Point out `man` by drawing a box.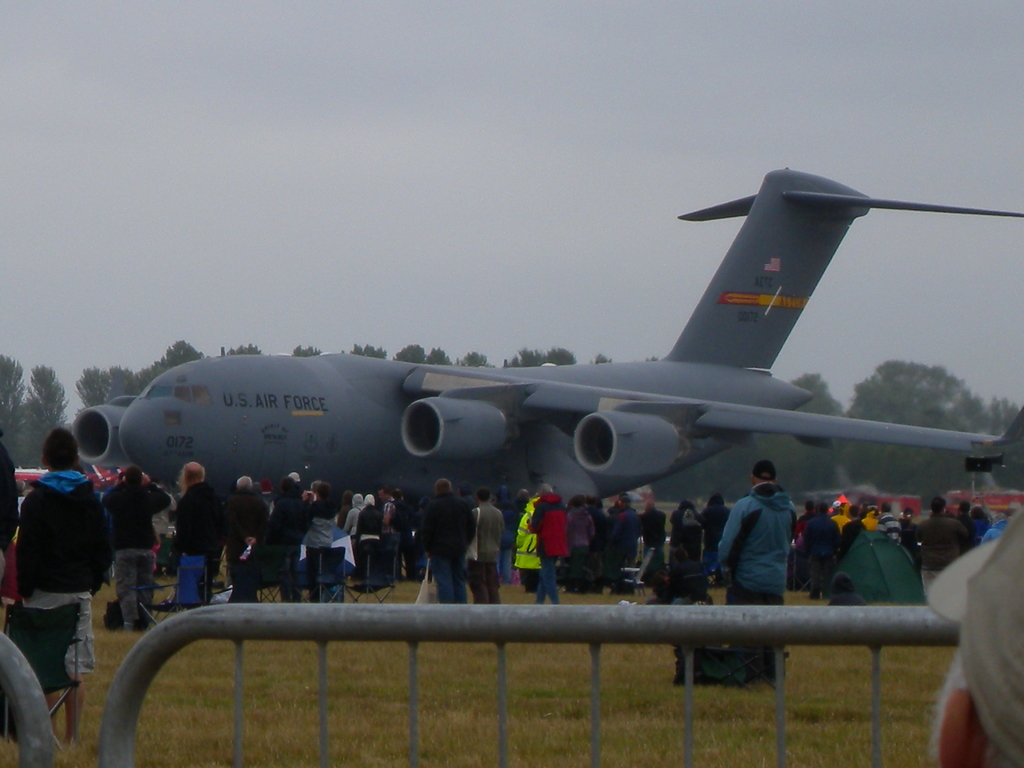
rect(909, 498, 972, 604).
